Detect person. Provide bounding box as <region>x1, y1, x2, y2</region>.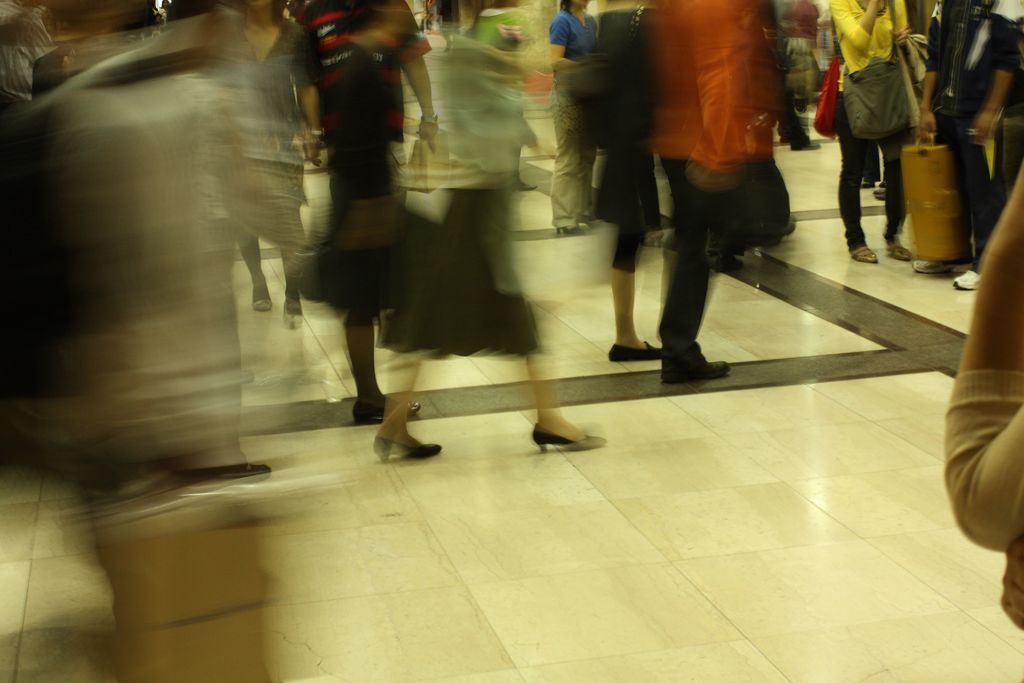
<region>924, 0, 1023, 293</region>.
